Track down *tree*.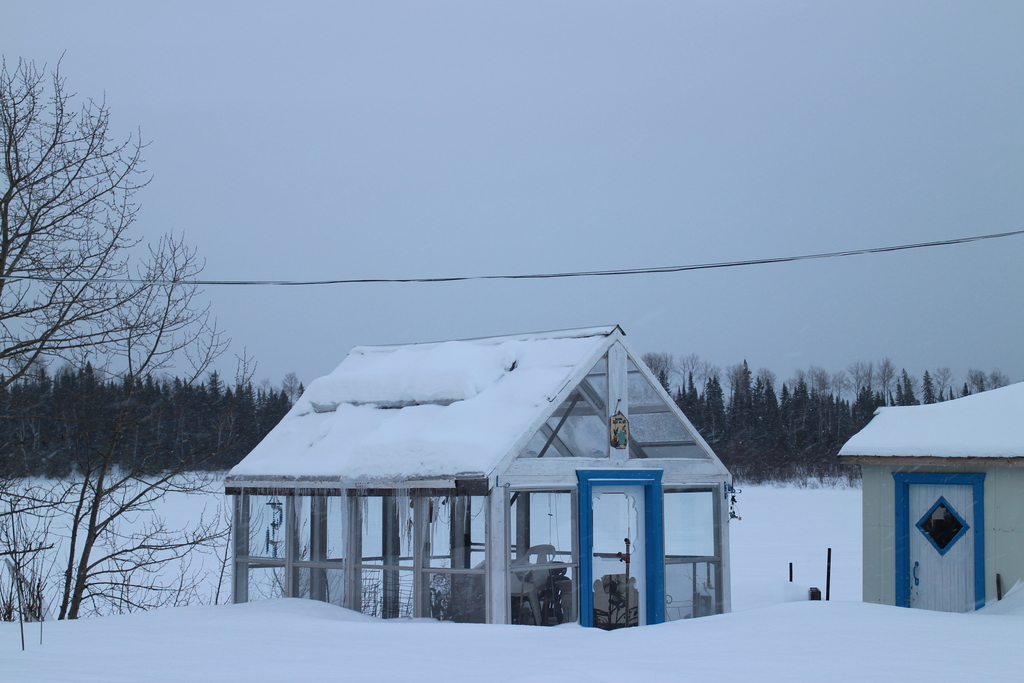
Tracked to <region>110, 372, 155, 470</region>.
